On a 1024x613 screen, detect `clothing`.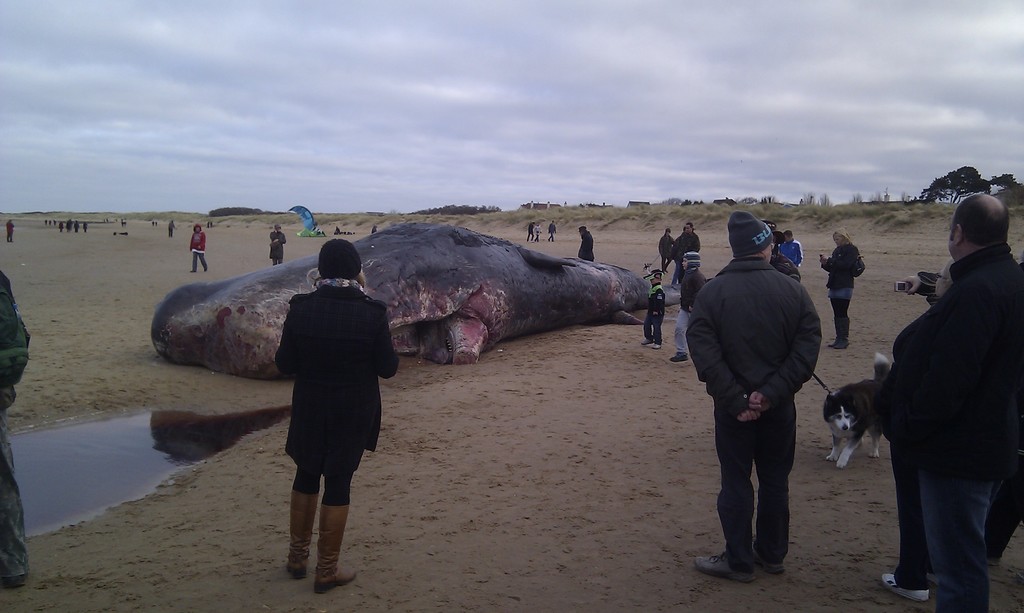
0 271 33 579.
